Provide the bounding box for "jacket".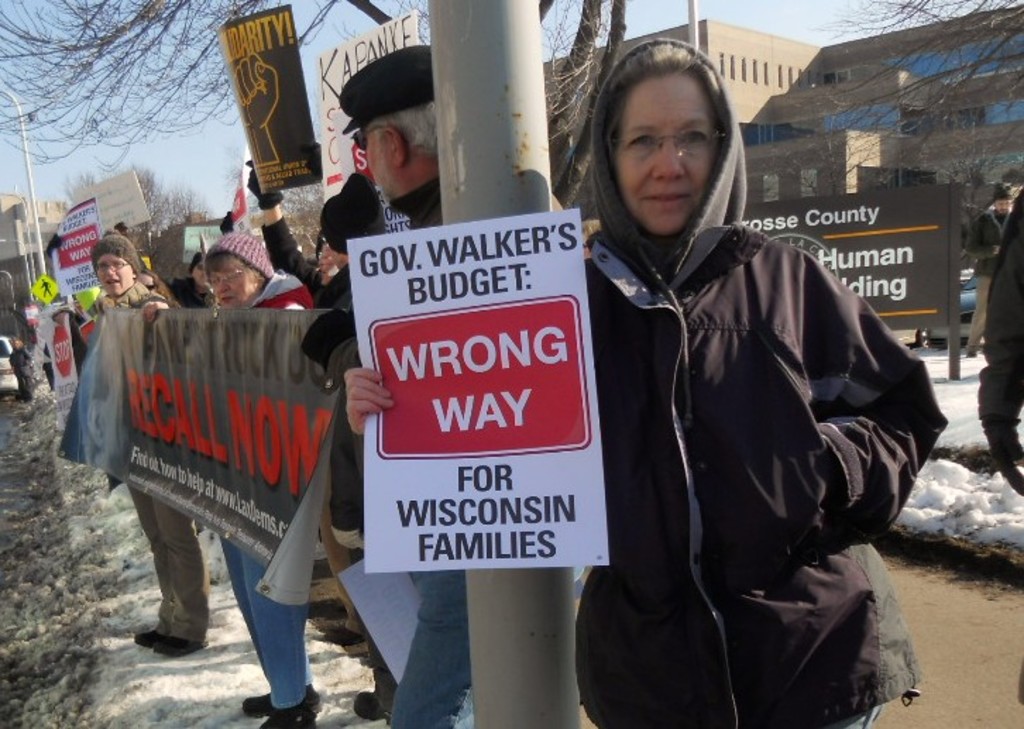
select_region(959, 207, 1008, 276).
